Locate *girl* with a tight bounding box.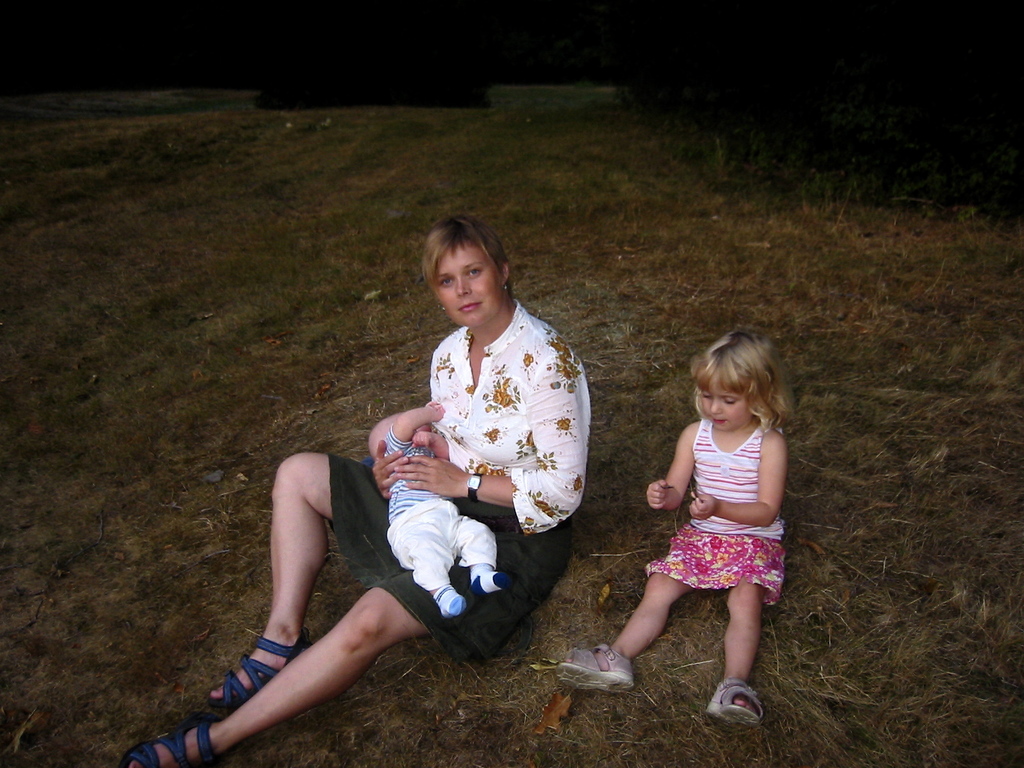
552:324:794:725.
